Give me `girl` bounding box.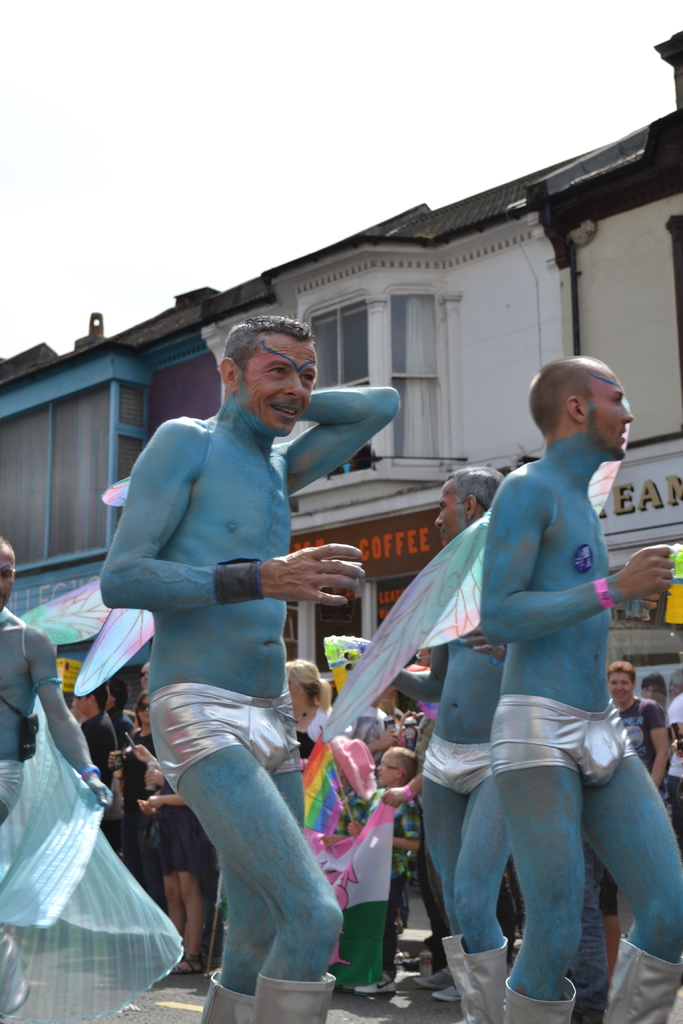
x1=111, y1=694, x2=160, y2=869.
